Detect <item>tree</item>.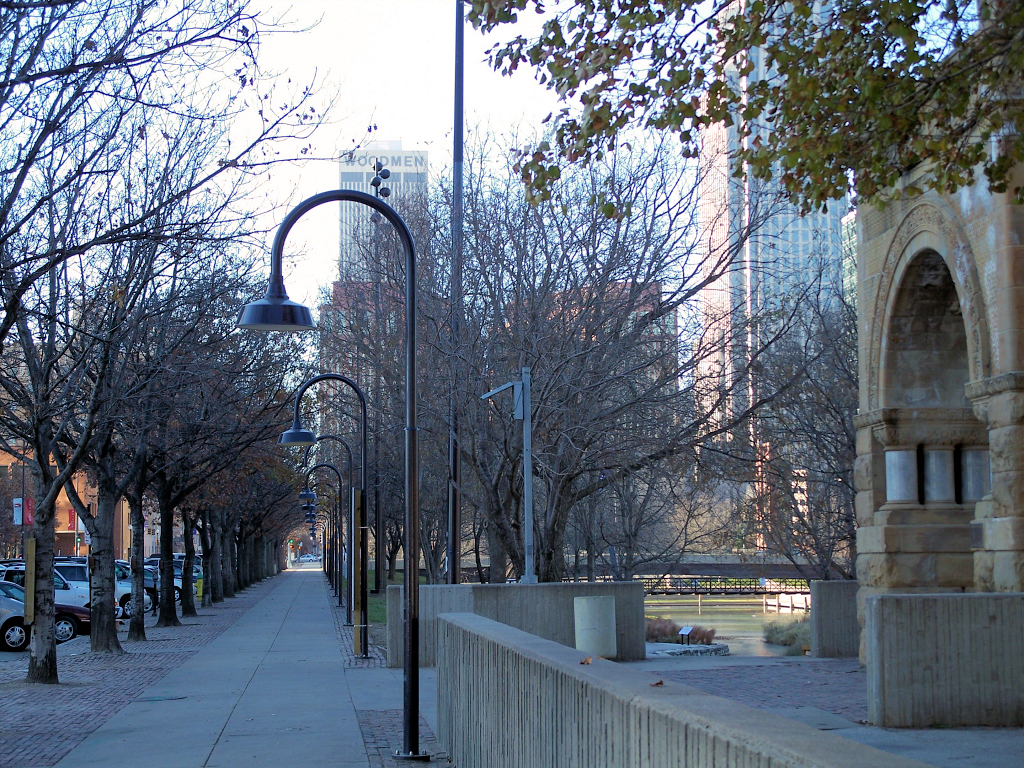
Detected at Rect(196, 373, 233, 610).
